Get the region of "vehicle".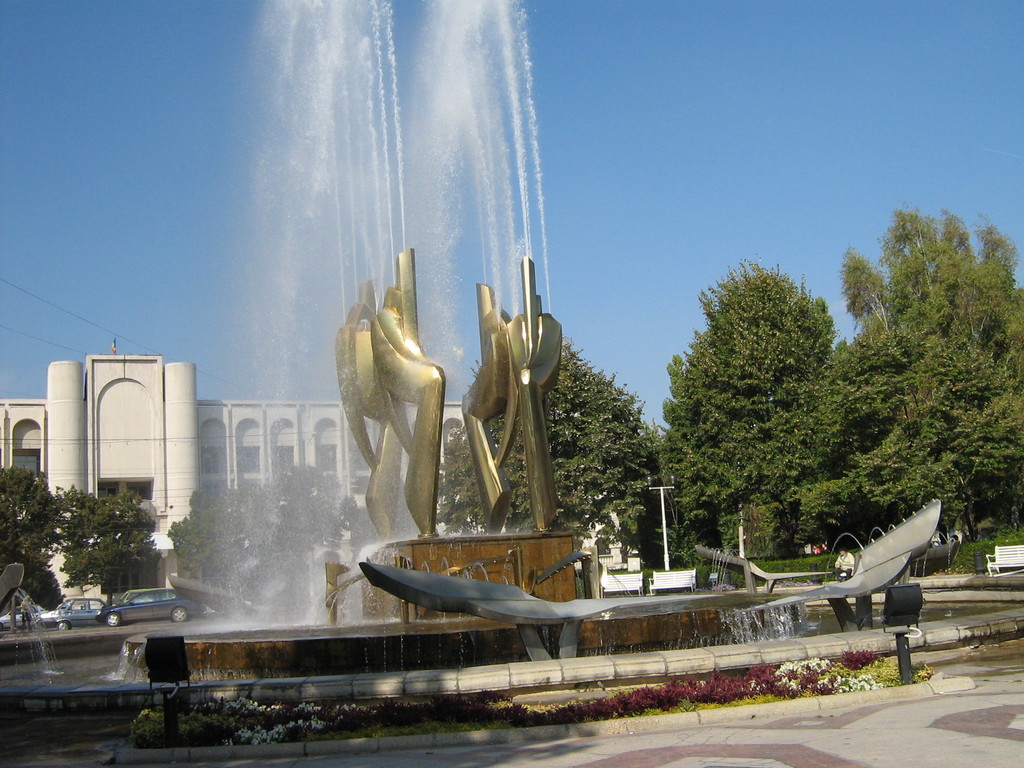
96, 588, 205, 628.
